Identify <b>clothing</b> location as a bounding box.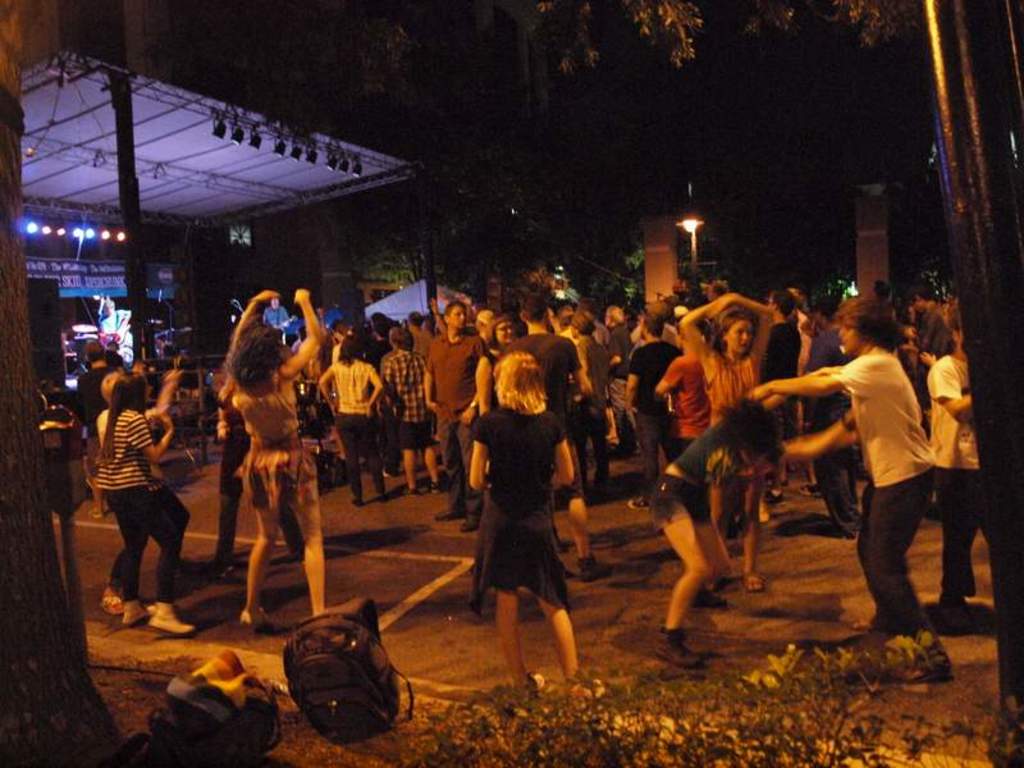
BBox(326, 355, 388, 513).
